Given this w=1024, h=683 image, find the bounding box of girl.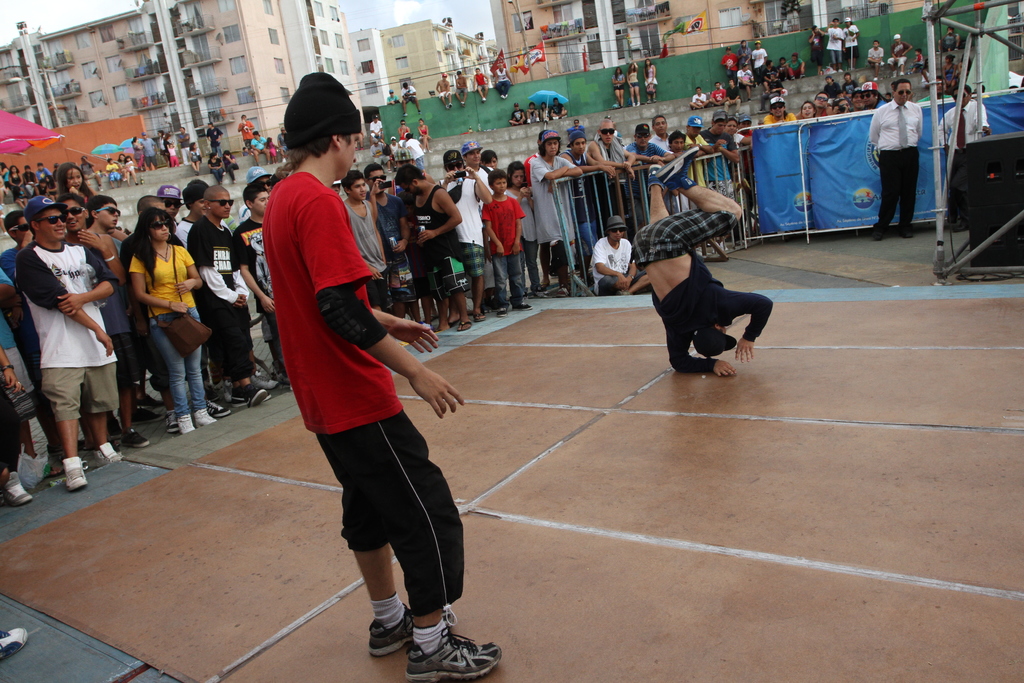
bbox(123, 206, 218, 434).
